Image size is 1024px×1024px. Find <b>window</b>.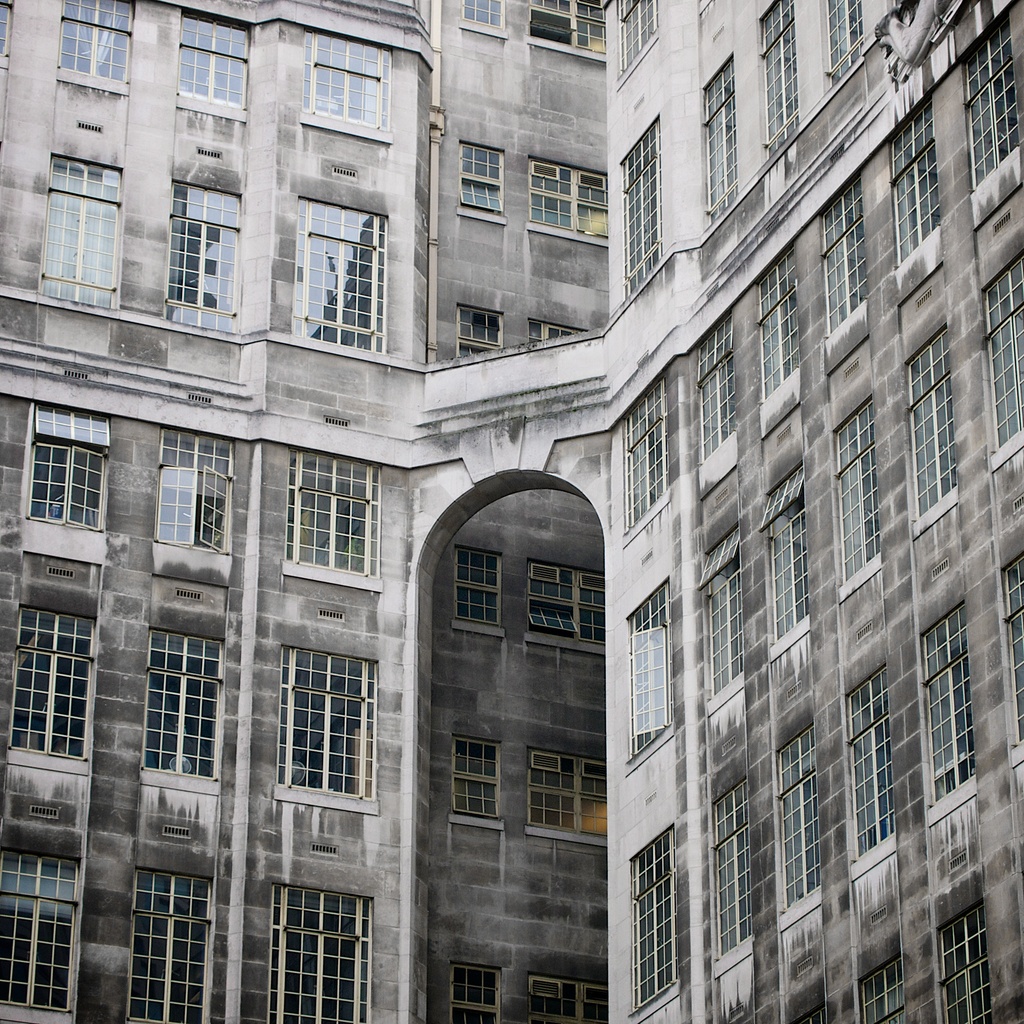
pyautogui.locateOnScreen(35, 154, 125, 308).
